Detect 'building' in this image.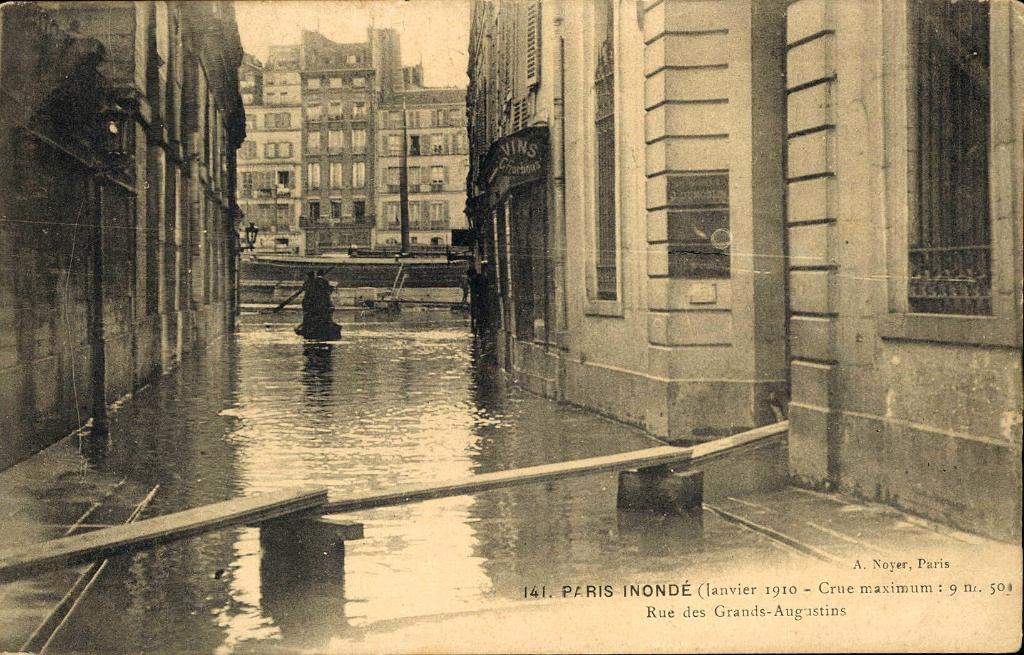
Detection: region(238, 49, 294, 274).
